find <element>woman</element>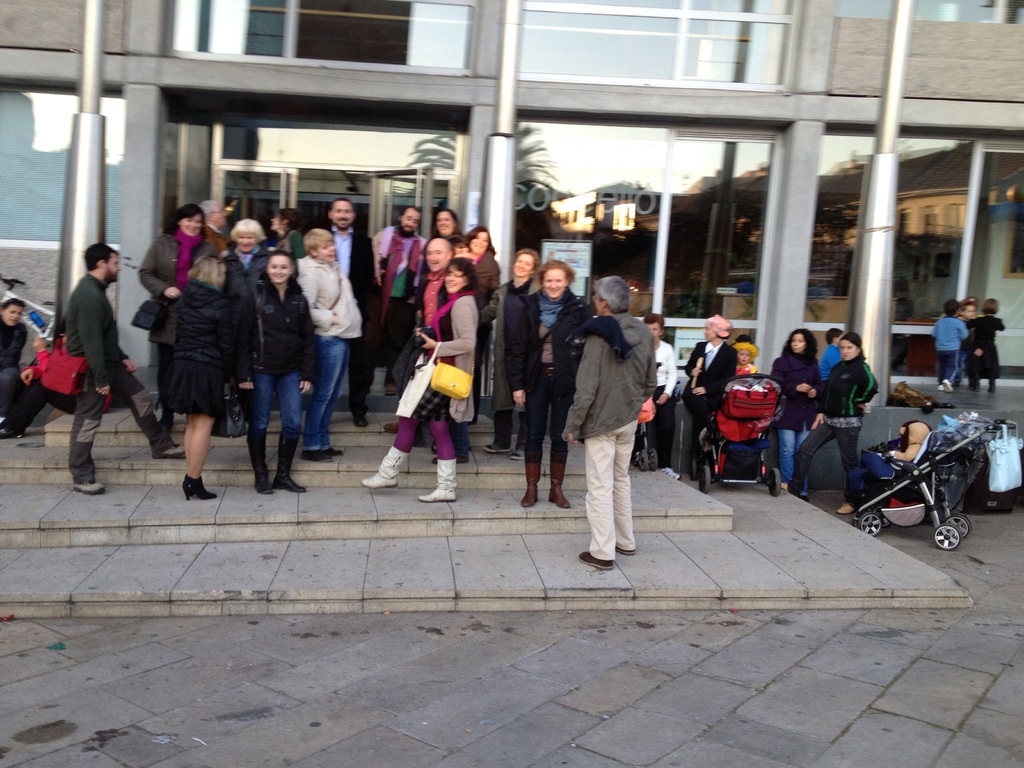
bbox(140, 203, 211, 429)
